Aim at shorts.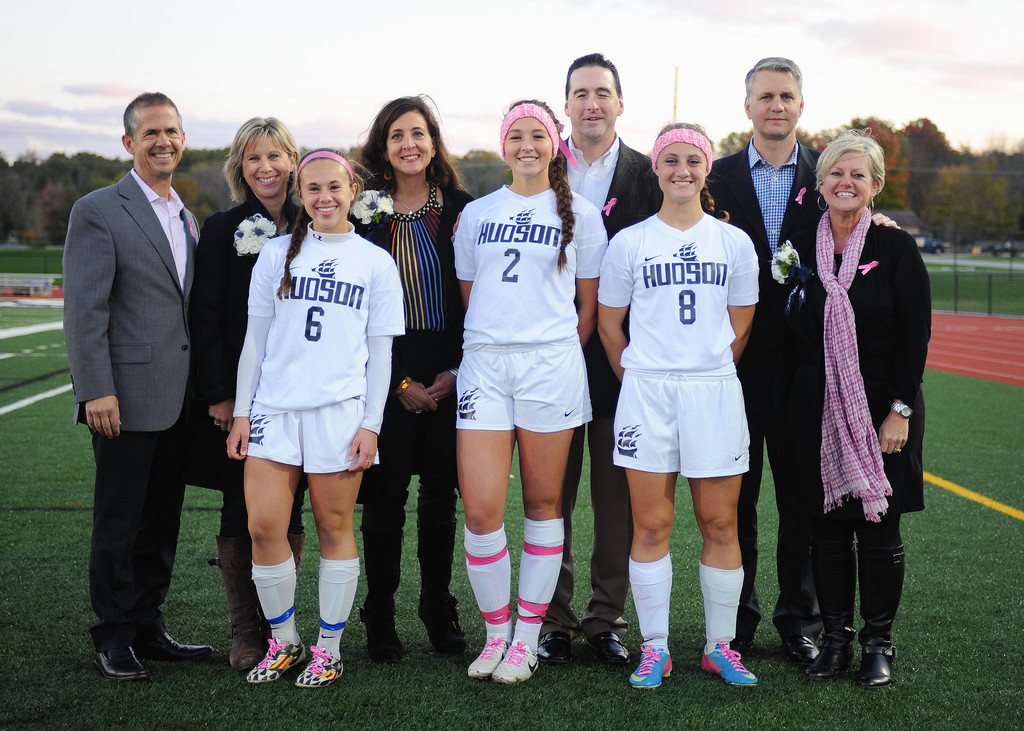
Aimed at BBox(788, 412, 929, 510).
